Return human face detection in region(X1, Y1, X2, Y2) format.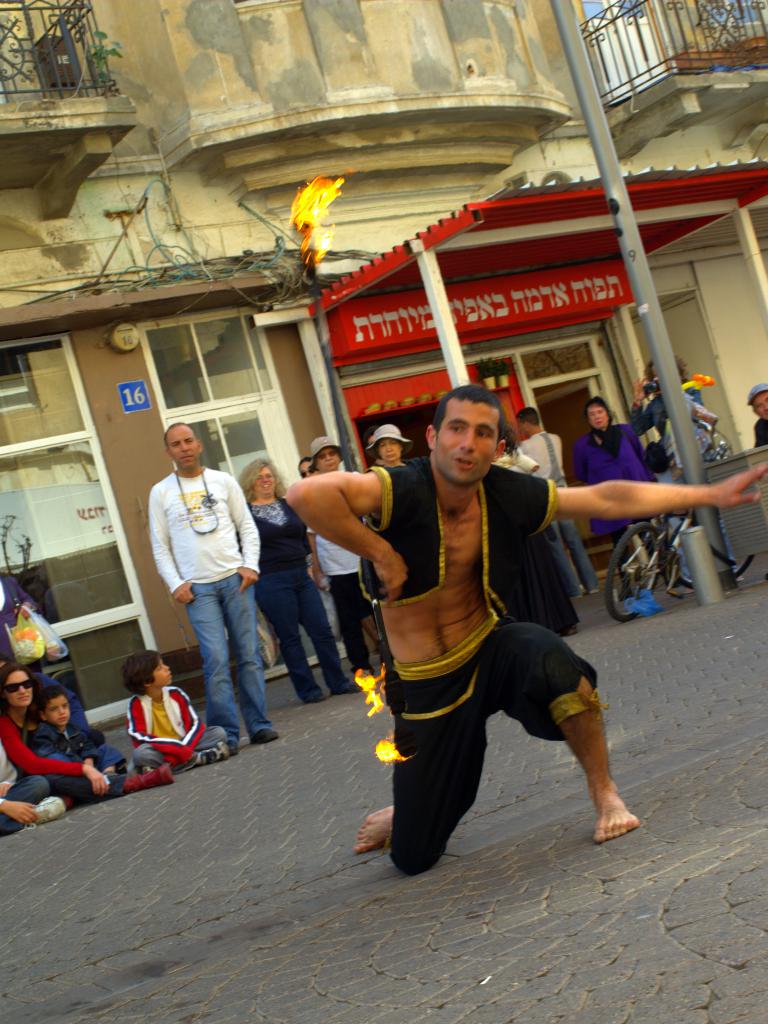
region(377, 436, 398, 462).
